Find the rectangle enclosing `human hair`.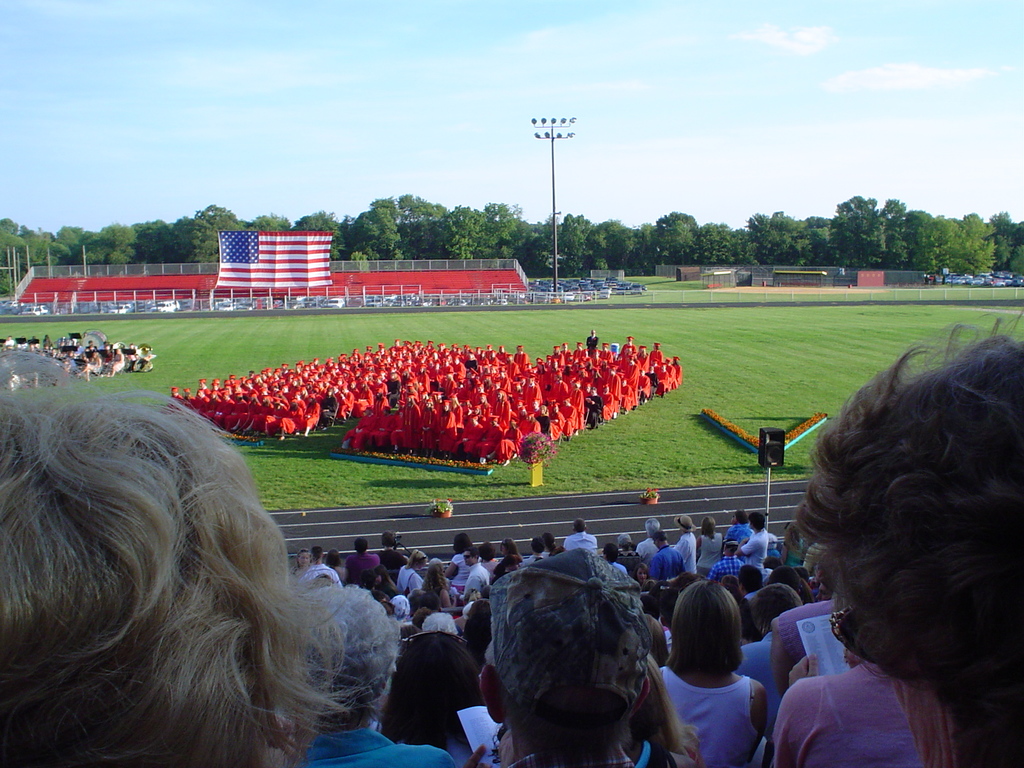
{"left": 16, "top": 408, "right": 416, "bottom": 767}.
